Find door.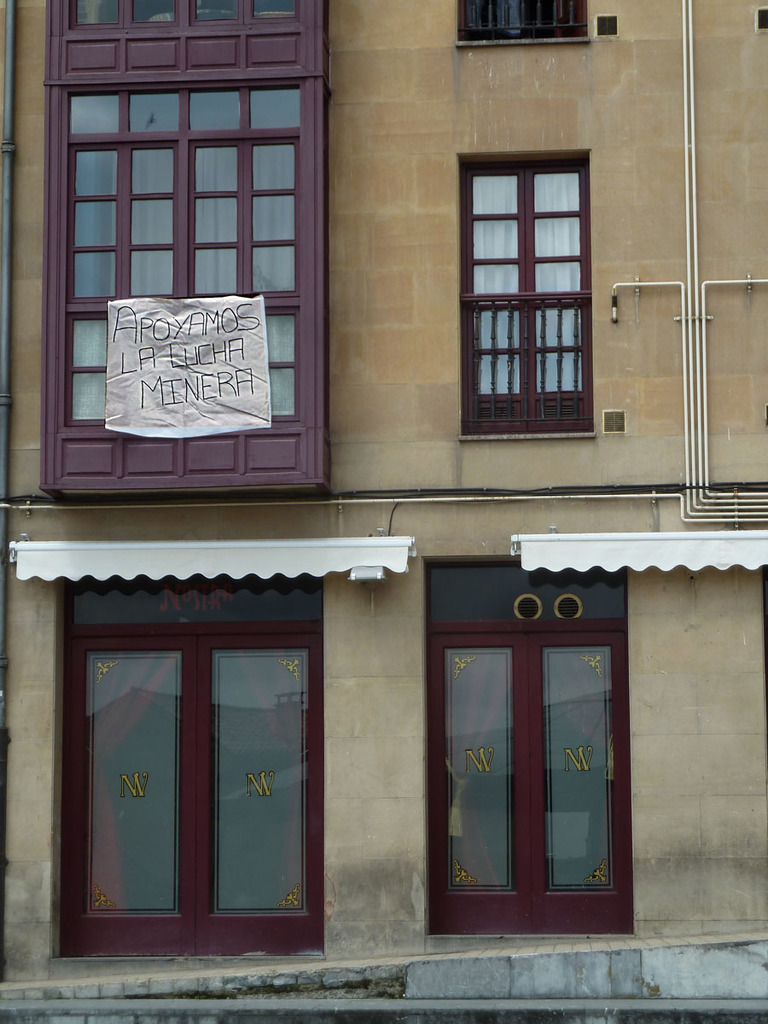
{"left": 173, "top": 608, "right": 316, "bottom": 959}.
